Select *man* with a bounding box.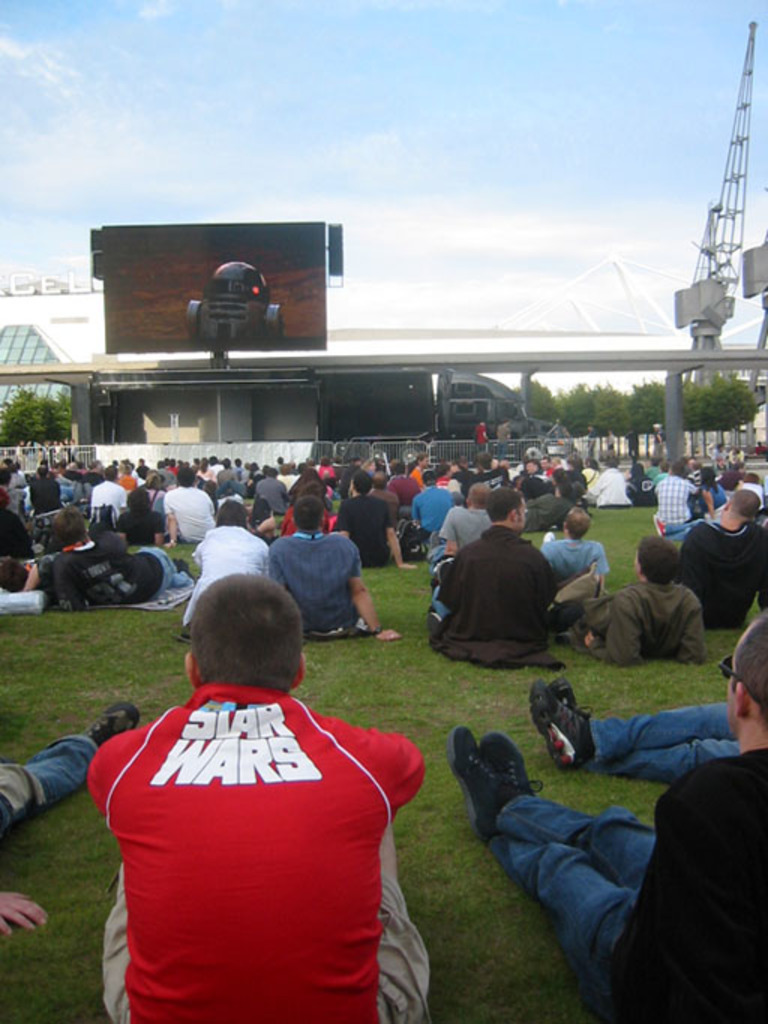
<bbox>536, 504, 606, 589</bbox>.
